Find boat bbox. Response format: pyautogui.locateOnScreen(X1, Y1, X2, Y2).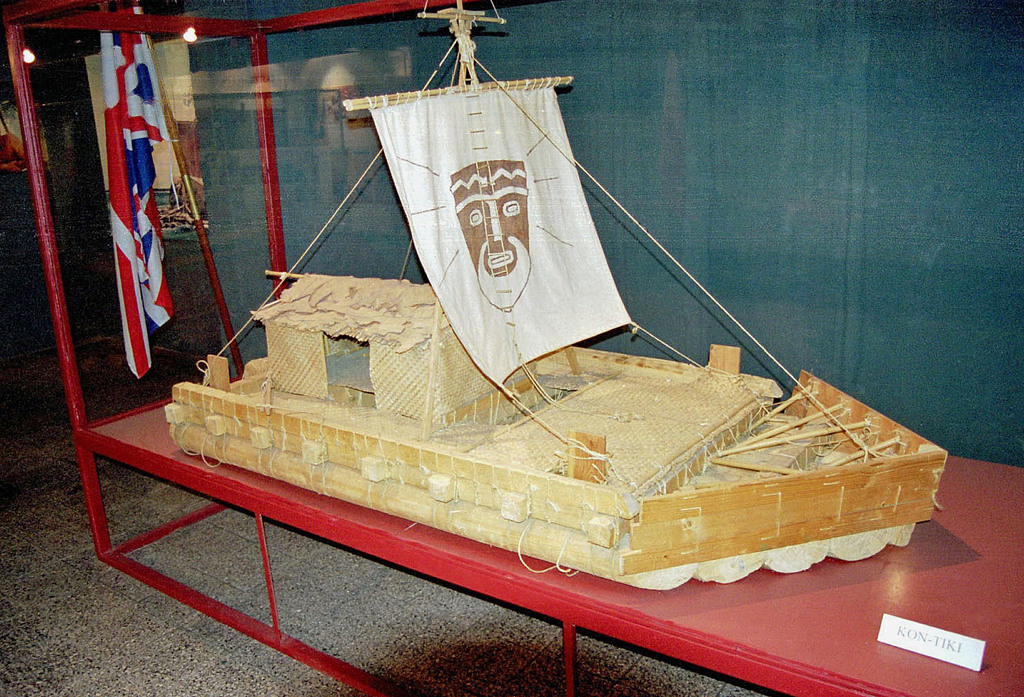
pyautogui.locateOnScreen(164, 267, 940, 593).
